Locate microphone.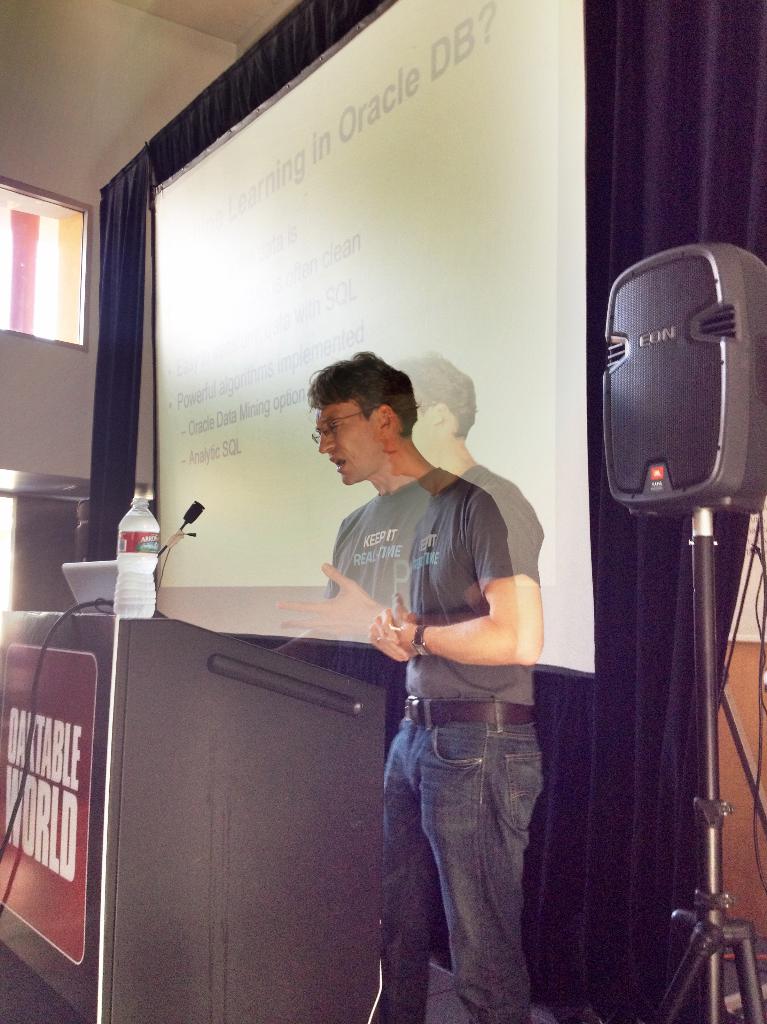
Bounding box: 156 495 205 558.
